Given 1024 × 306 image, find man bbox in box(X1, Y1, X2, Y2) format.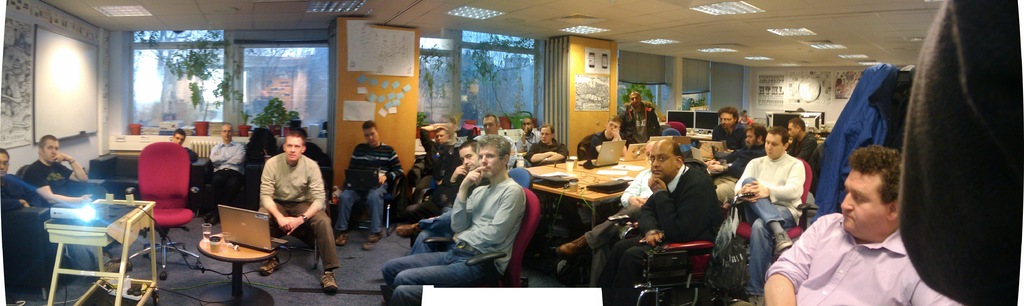
box(410, 125, 456, 190).
